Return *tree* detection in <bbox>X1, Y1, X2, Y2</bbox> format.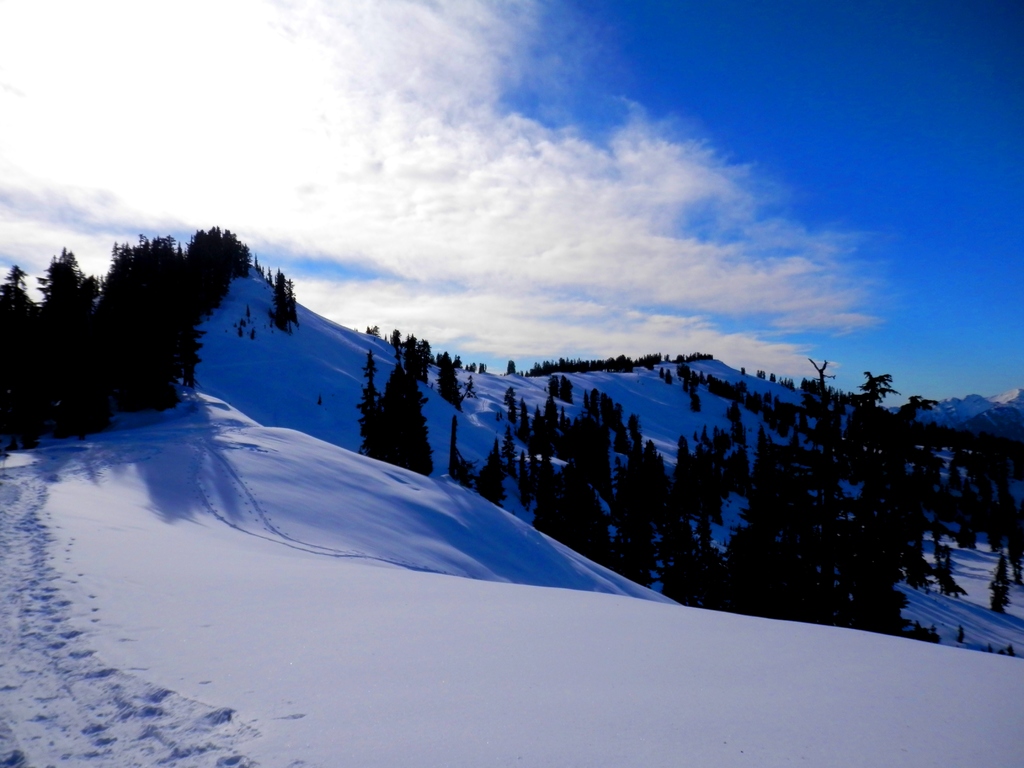
<bbox>755, 425, 778, 470</bbox>.
